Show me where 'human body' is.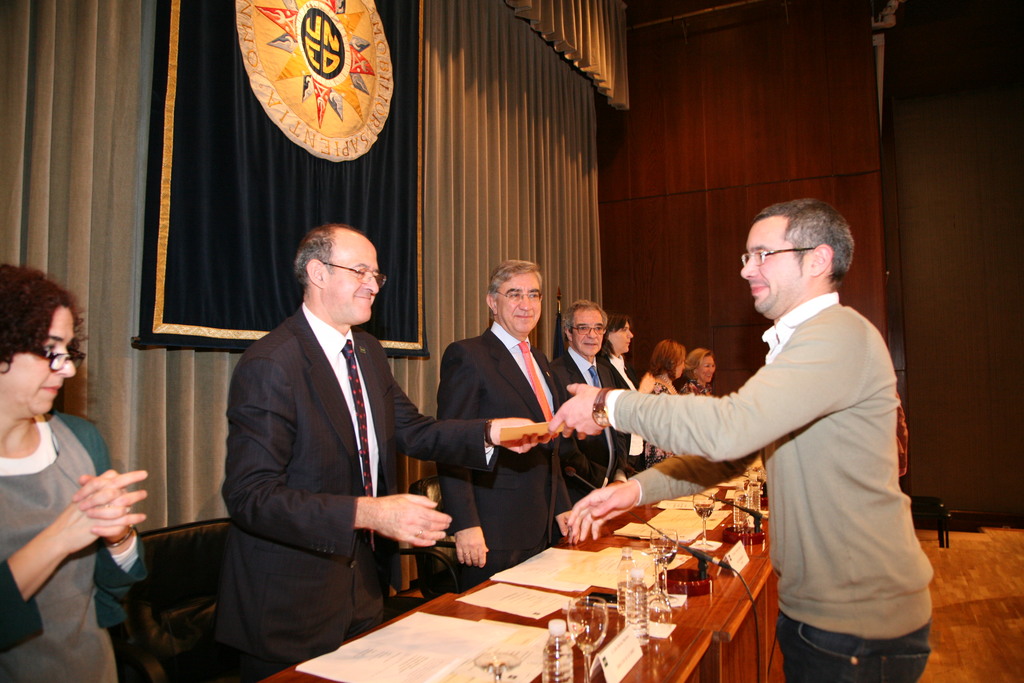
'human body' is at detection(534, 287, 934, 682).
